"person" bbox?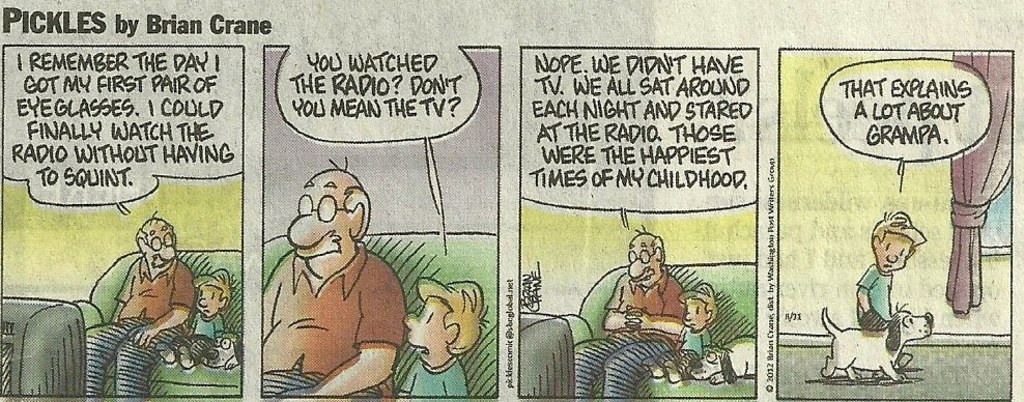
region(400, 278, 483, 384)
